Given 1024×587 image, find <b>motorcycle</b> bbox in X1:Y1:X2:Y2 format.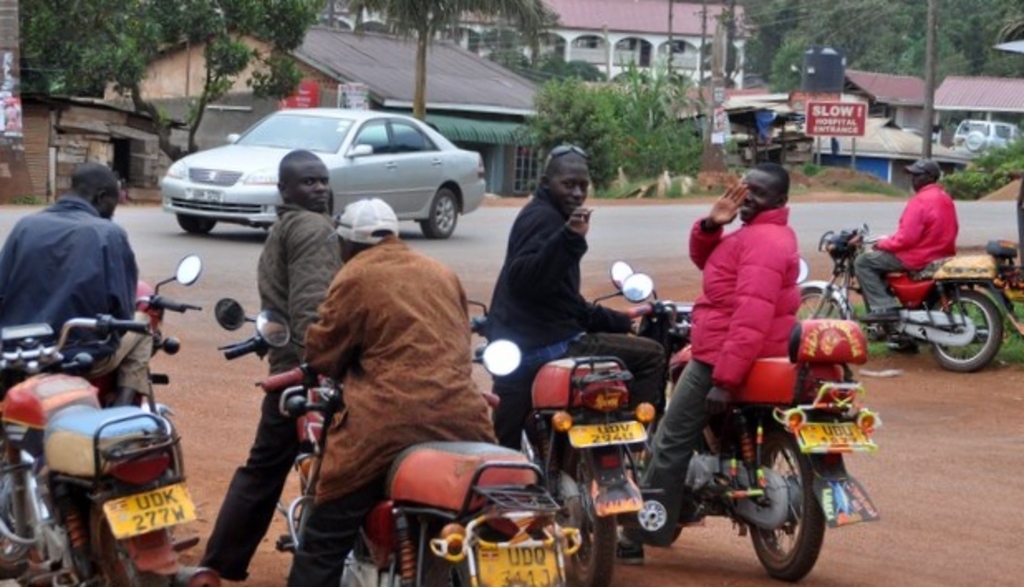
459:267:653:580.
